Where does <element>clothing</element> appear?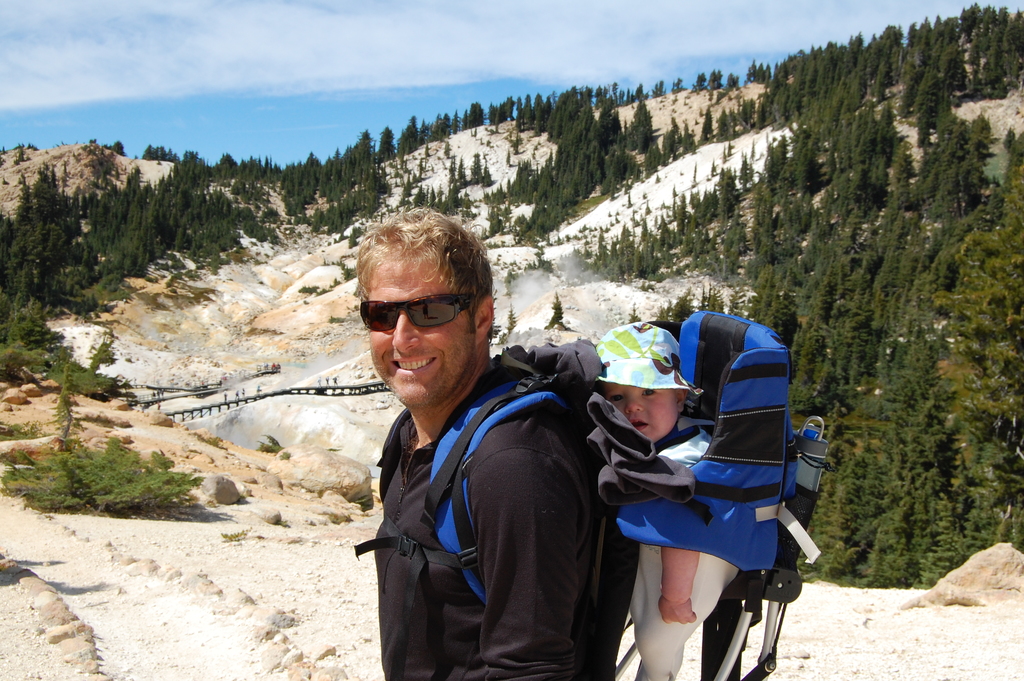
Appears at [x1=344, y1=331, x2=656, y2=671].
